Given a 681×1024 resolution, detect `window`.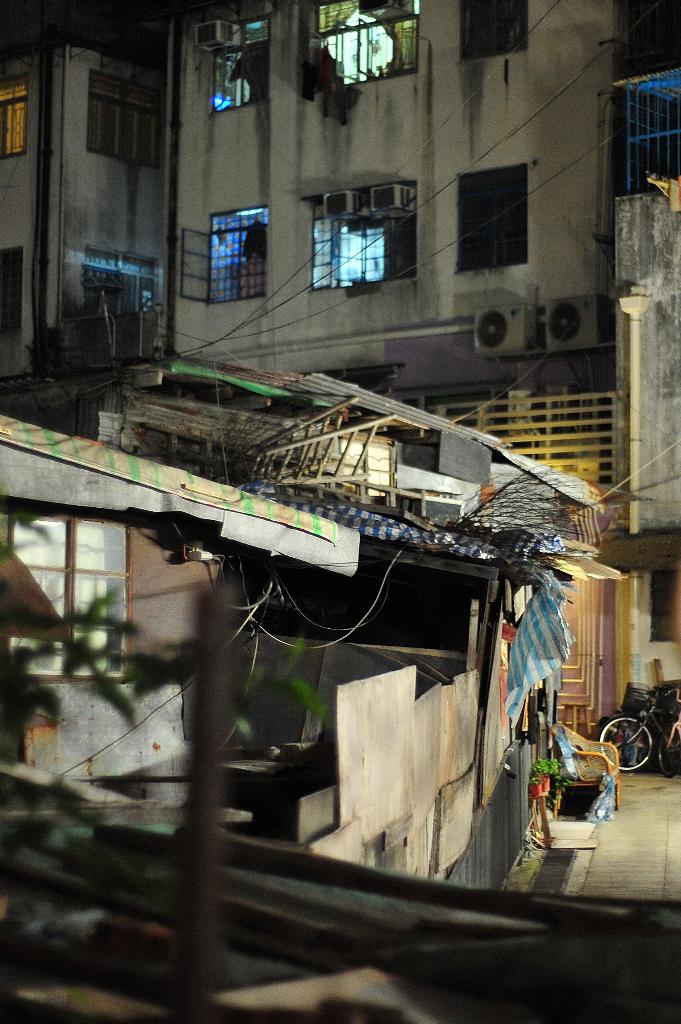
detection(81, 67, 168, 179).
